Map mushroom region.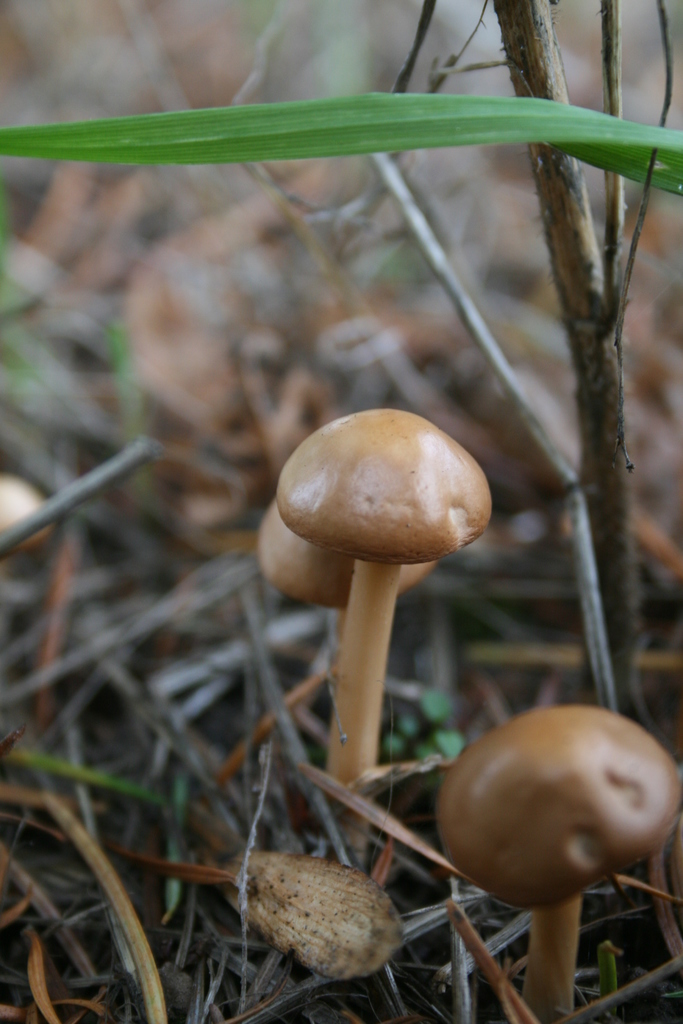
Mapped to Rect(276, 417, 490, 790).
